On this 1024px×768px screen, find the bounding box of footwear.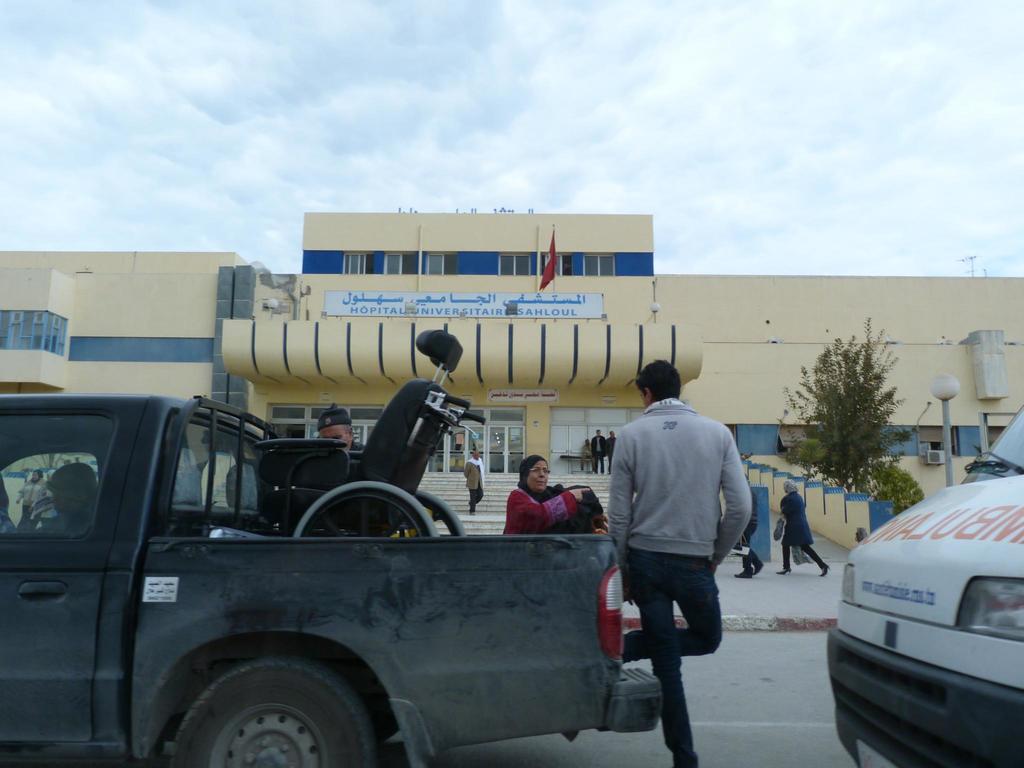
Bounding box: {"left": 776, "top": 568, "right": 792, "bottom": 576}.
